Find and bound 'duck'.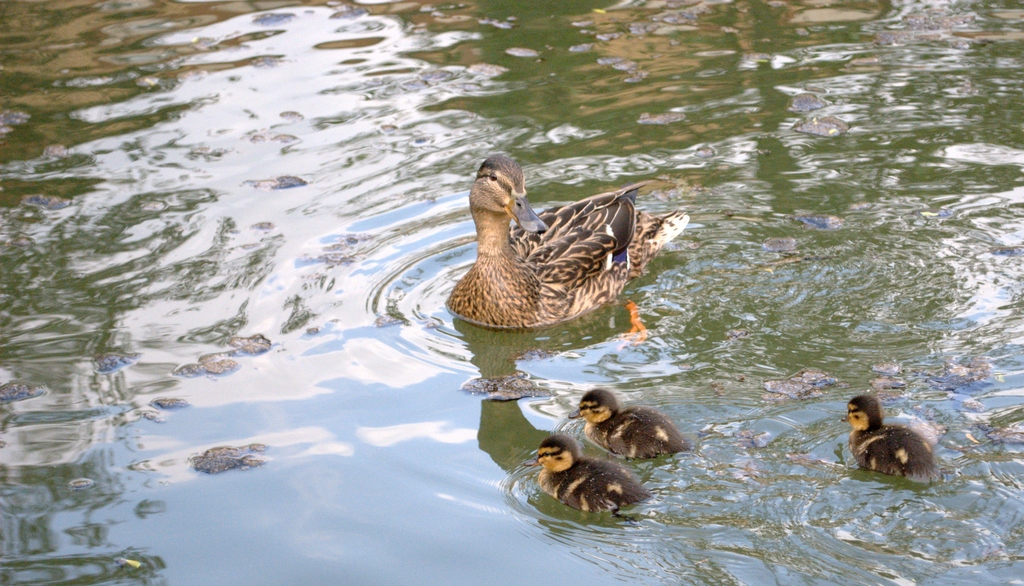
Bound: locate(442, 152, 688, 341).
